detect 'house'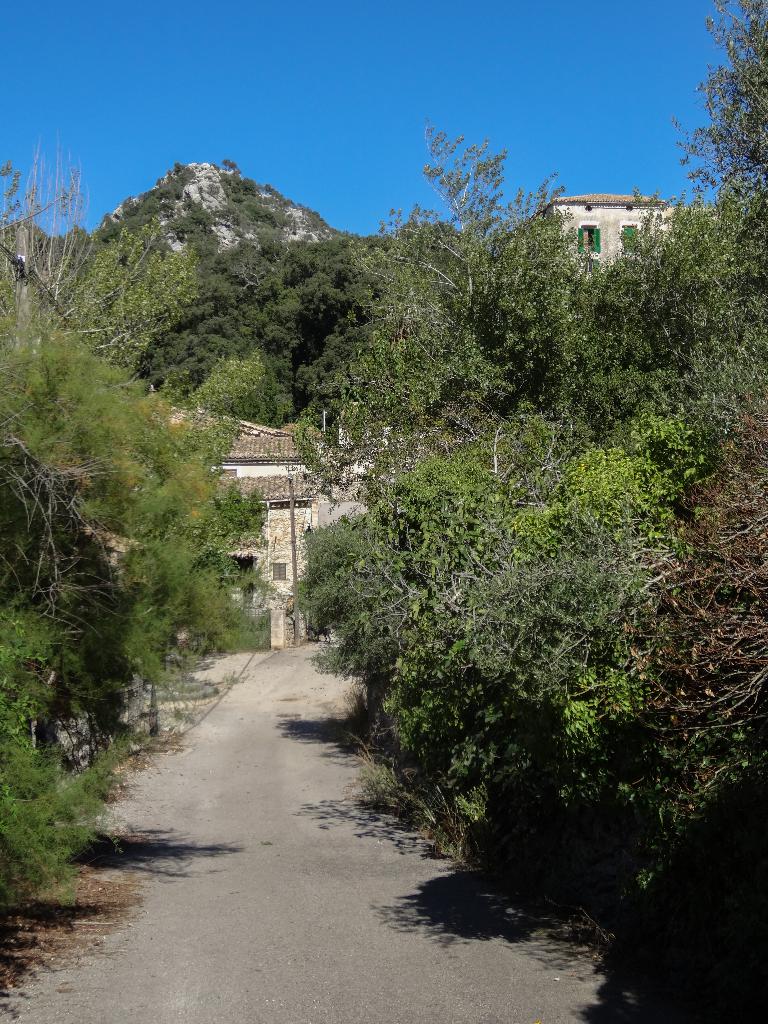
(left=520, top=181, right=727, bottom=321)
